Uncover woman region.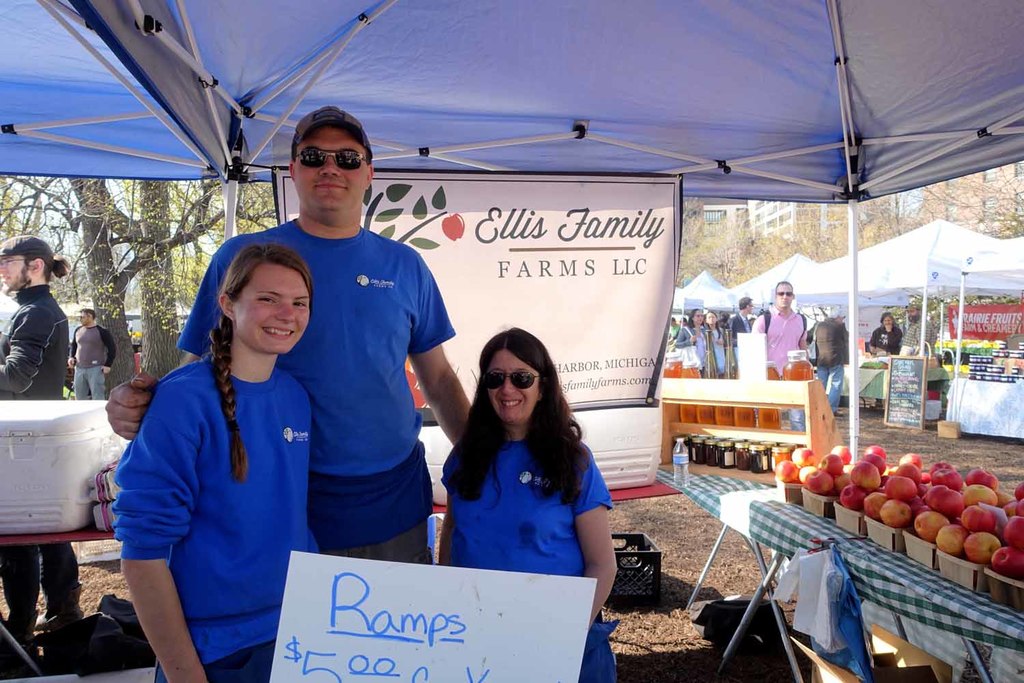
Uncovered: box=[718, 315, 730, 328].
